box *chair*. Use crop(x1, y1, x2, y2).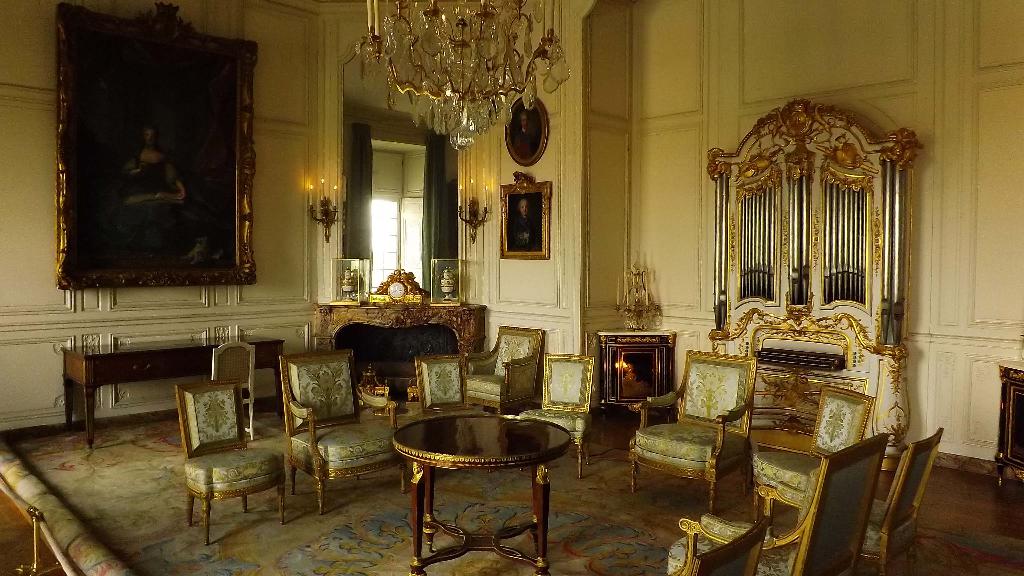
crop(666, 518, 765, 575).
